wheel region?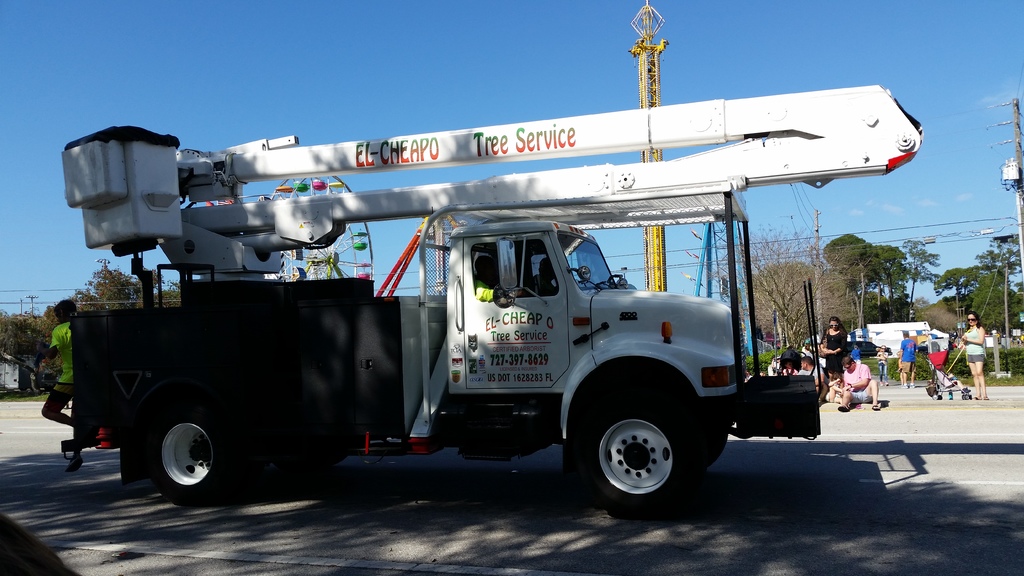
crop(578, 373, 700, 519)
